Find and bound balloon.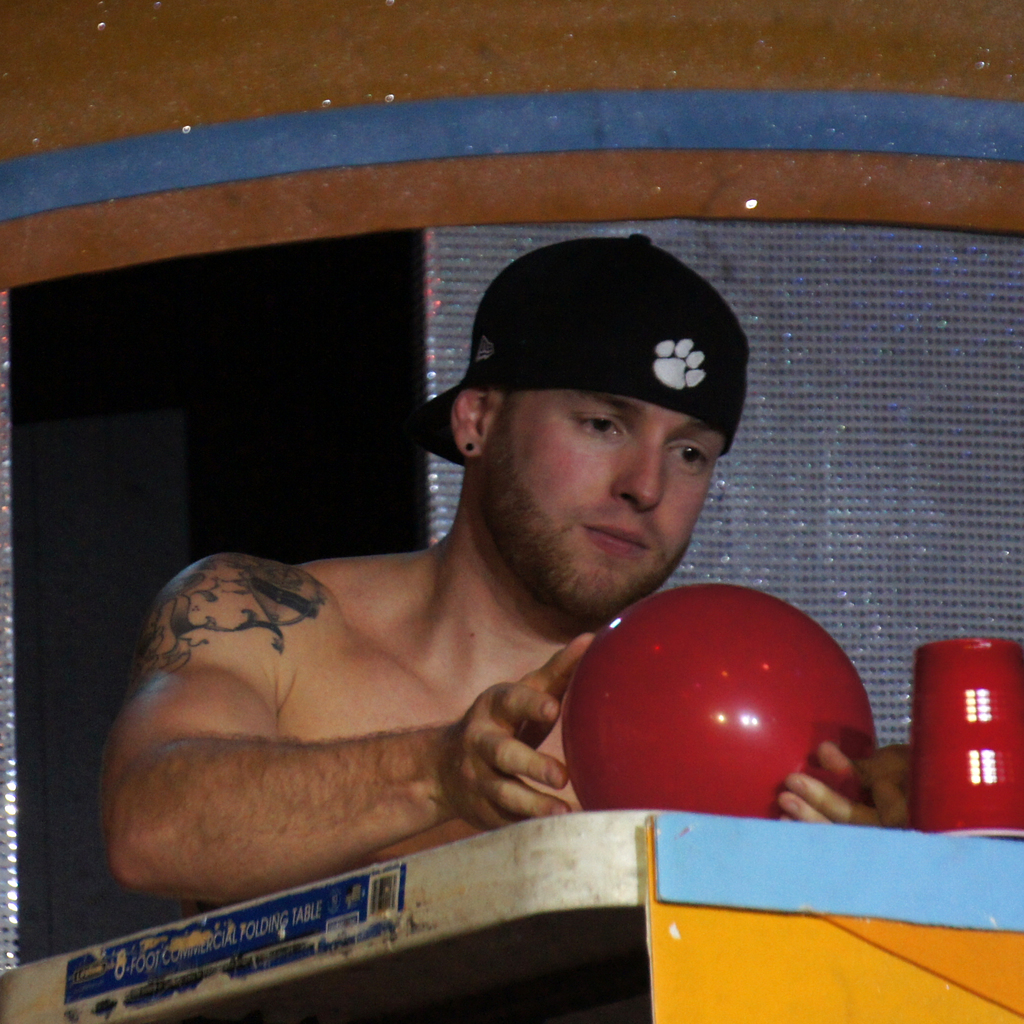
Bound: left=560, top=589, right=874, bottom=817.
